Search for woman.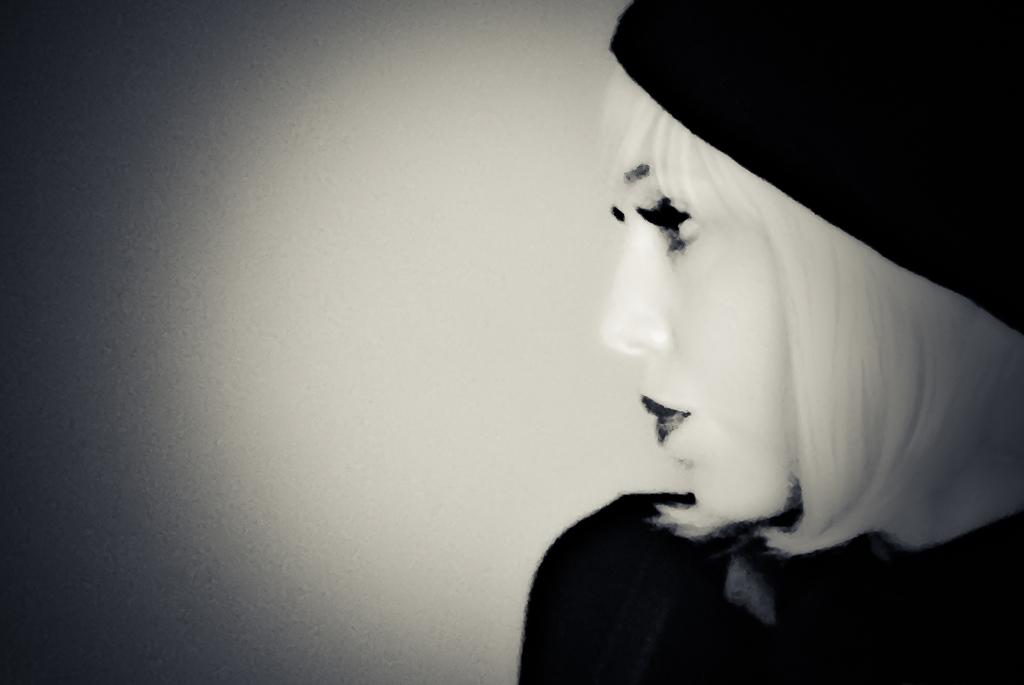
Found at x1=515 y1=2 x2=1009 y2=663.
